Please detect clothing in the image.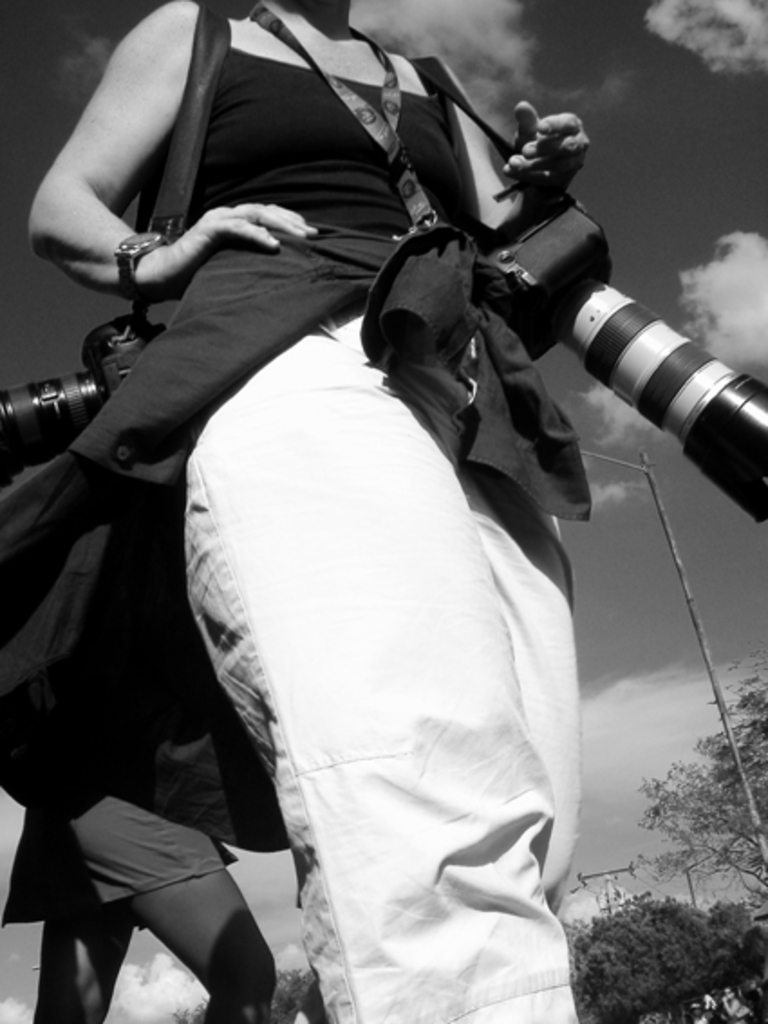
l=81, t=31, r=692, b=1023.
